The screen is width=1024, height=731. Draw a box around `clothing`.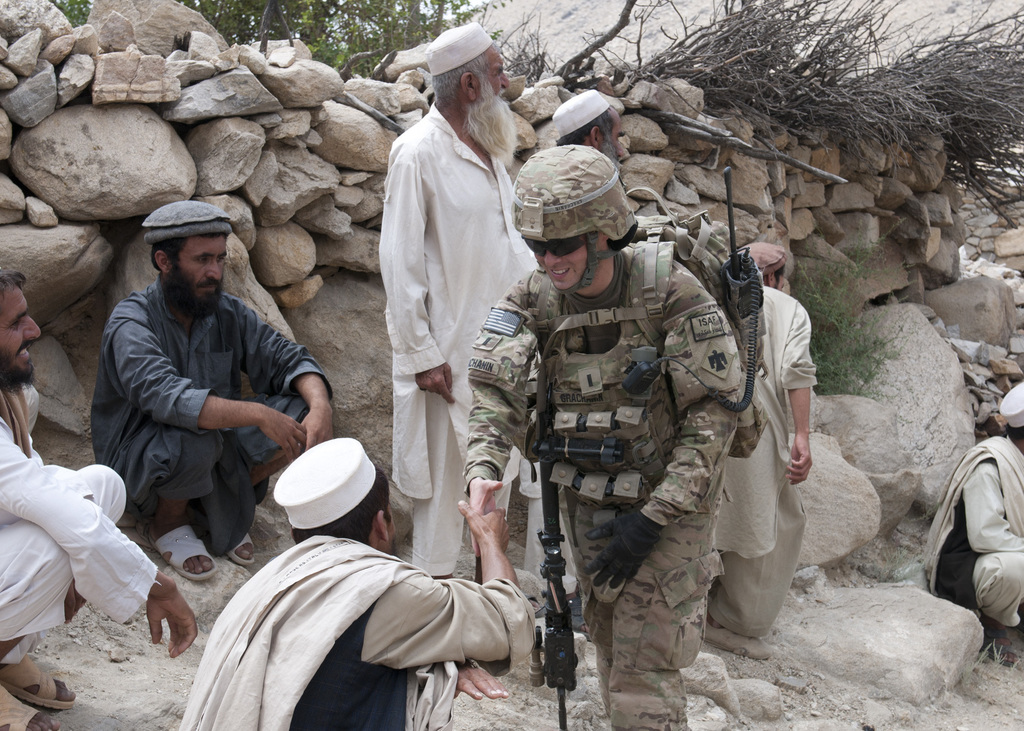
region(461, 239, 737, 730).
